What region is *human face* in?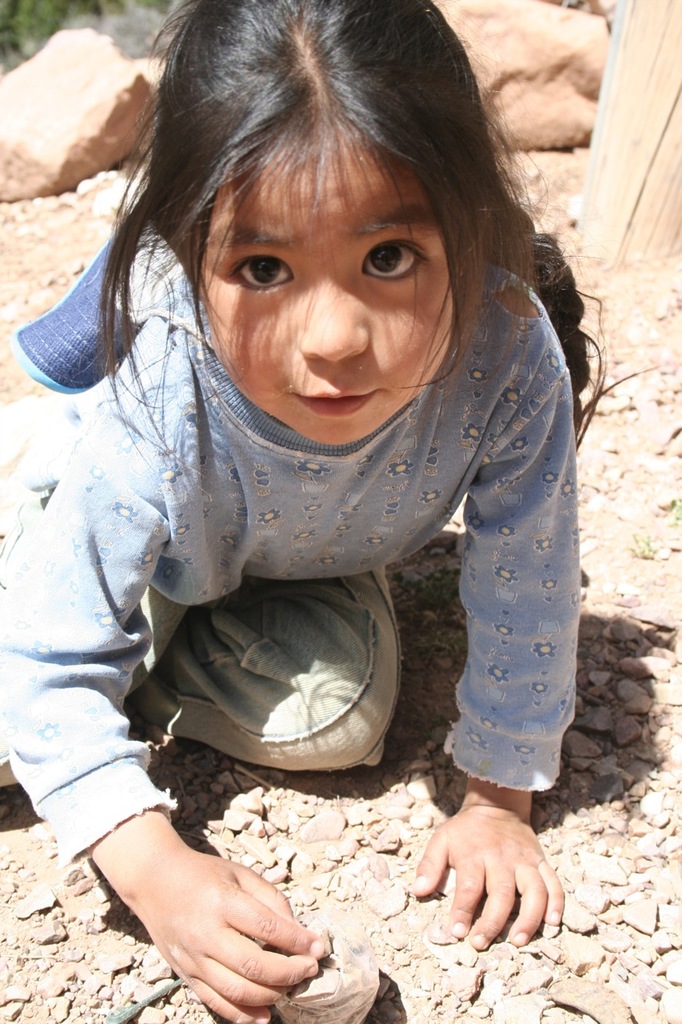
(x1=199, y1=130, x2=456, y2=449).
